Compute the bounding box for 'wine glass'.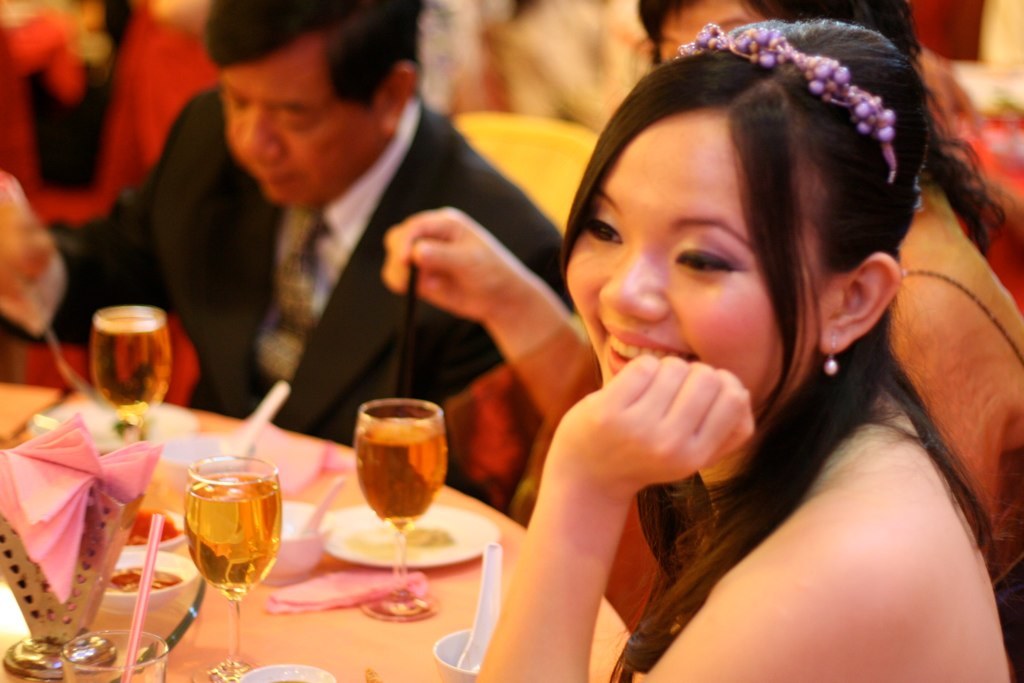
{"x1": 91, "y1": 308, "x2": 174, "y2": 440}.
